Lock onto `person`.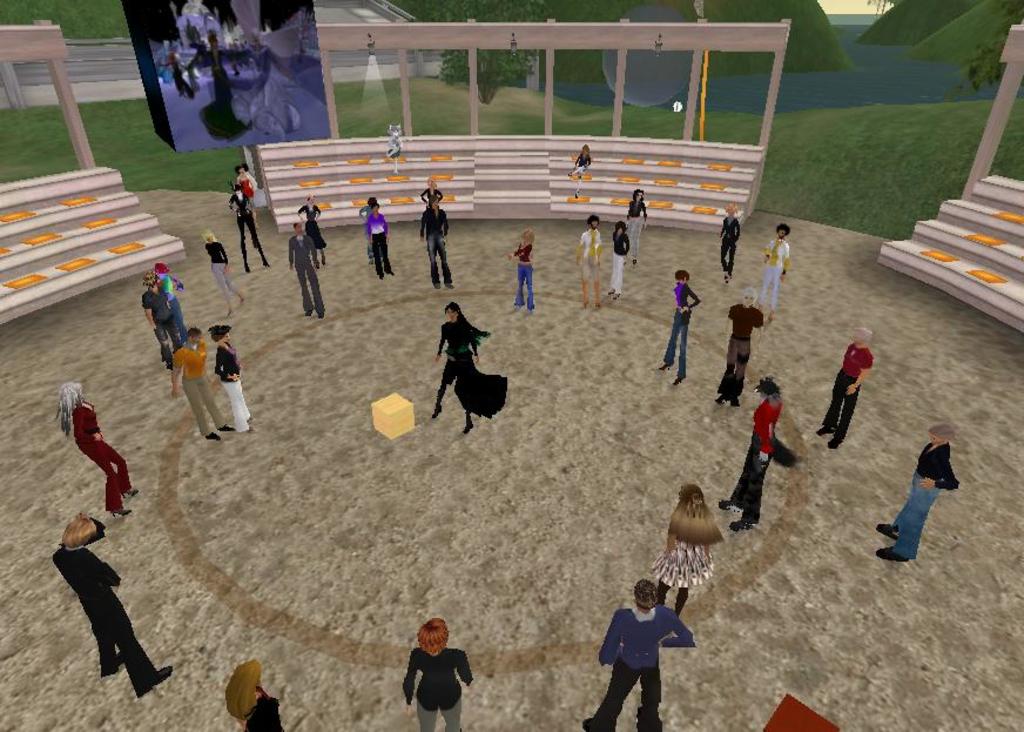
Locked: pyautogui.locateOnScreen(419, 196, 452, 288).
